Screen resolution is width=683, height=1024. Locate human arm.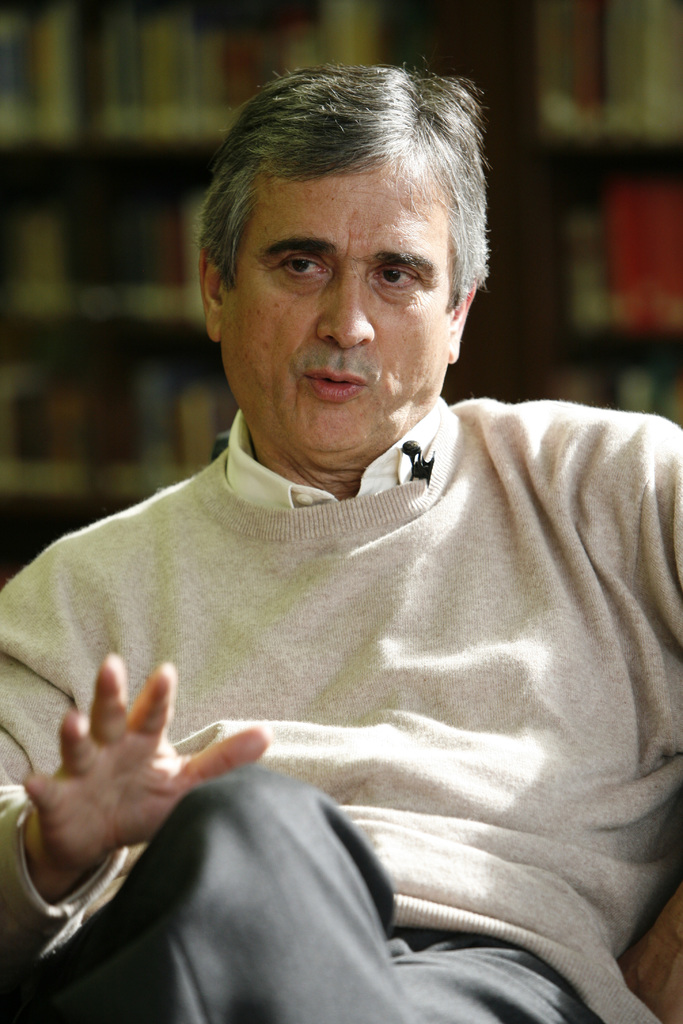
(x1=0, y1=648, x2=265, y2=961).
